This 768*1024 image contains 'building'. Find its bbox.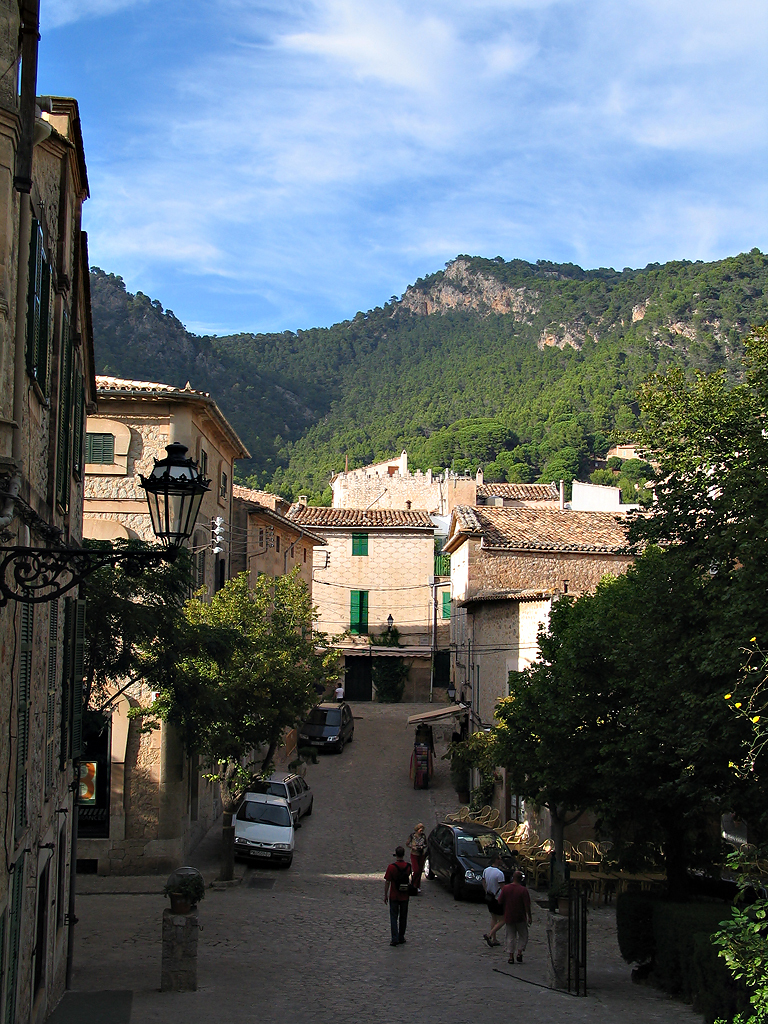
box=[0, 0, 98, 1023].
